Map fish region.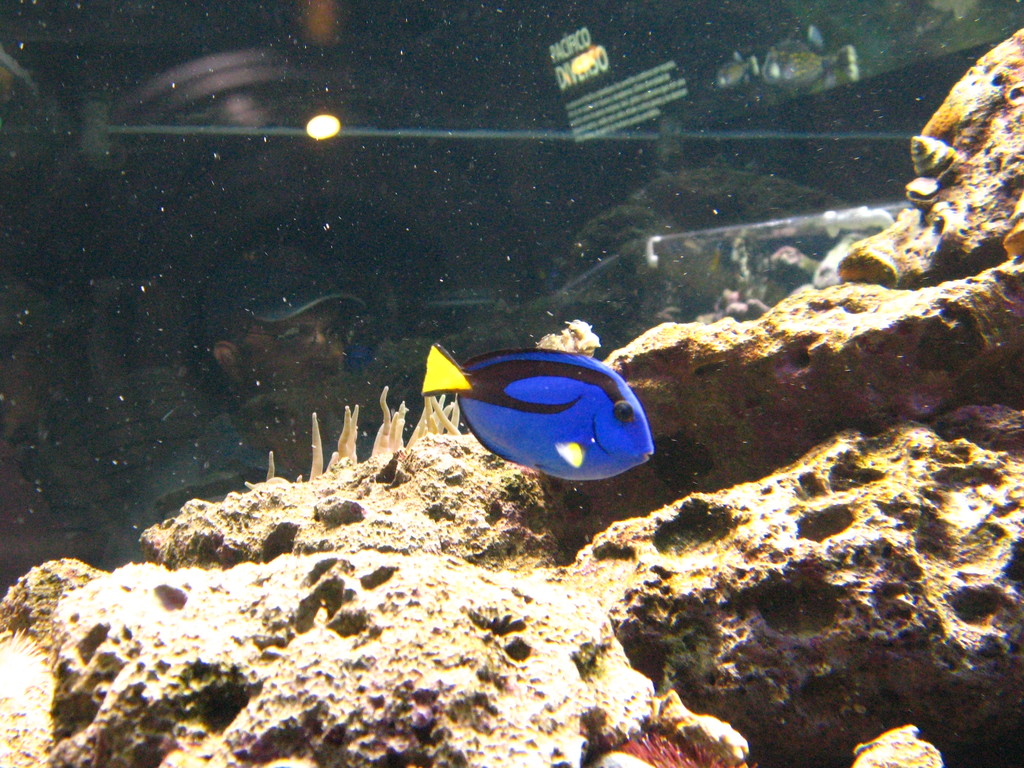
Mapped to bbox=[420, 335, 654, 483].
